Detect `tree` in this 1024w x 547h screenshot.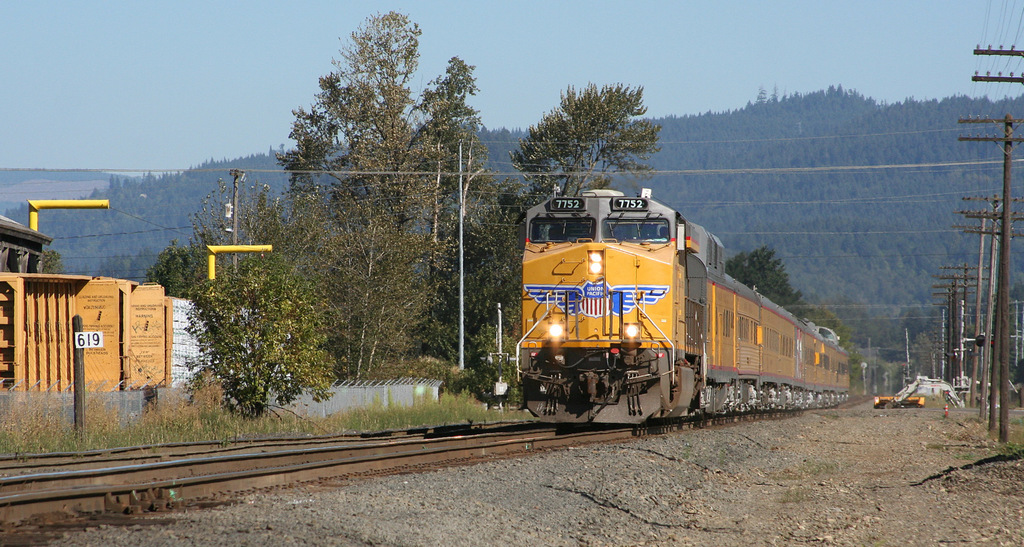
Detection: crop(720, 241, 806, 340).
